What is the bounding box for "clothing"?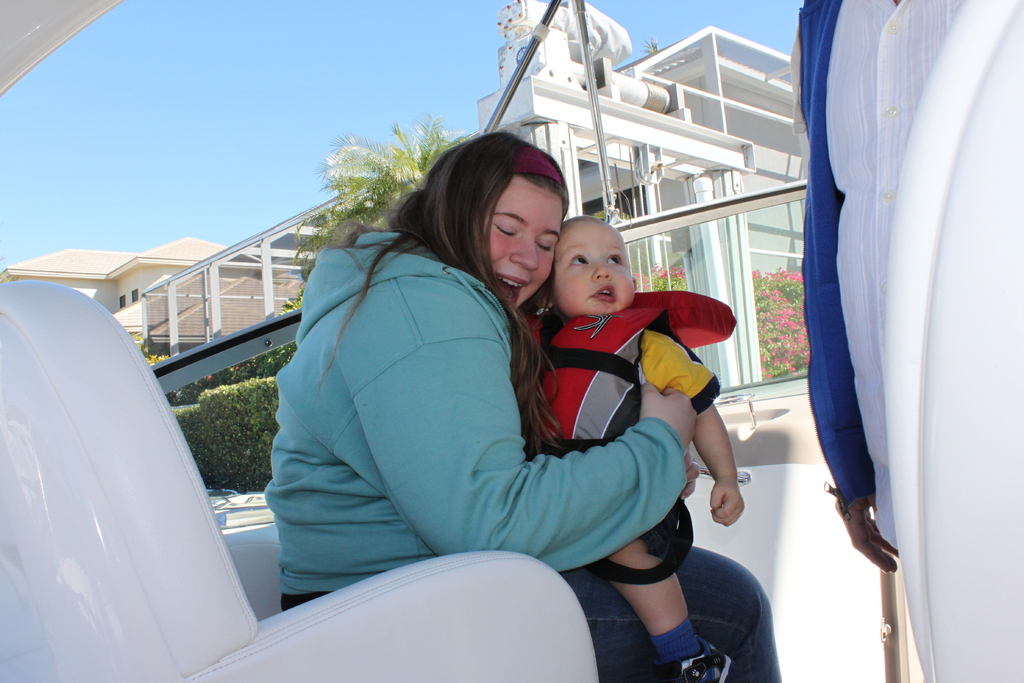
[259, 225, 687, 591].
